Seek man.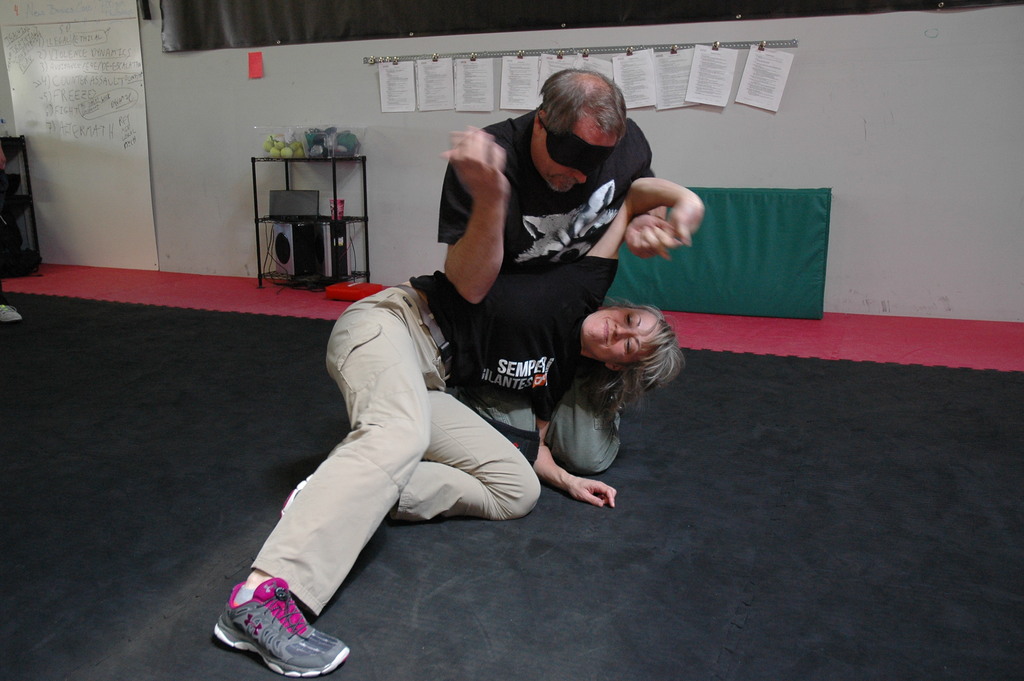
box(406, 78, 691, 505).
